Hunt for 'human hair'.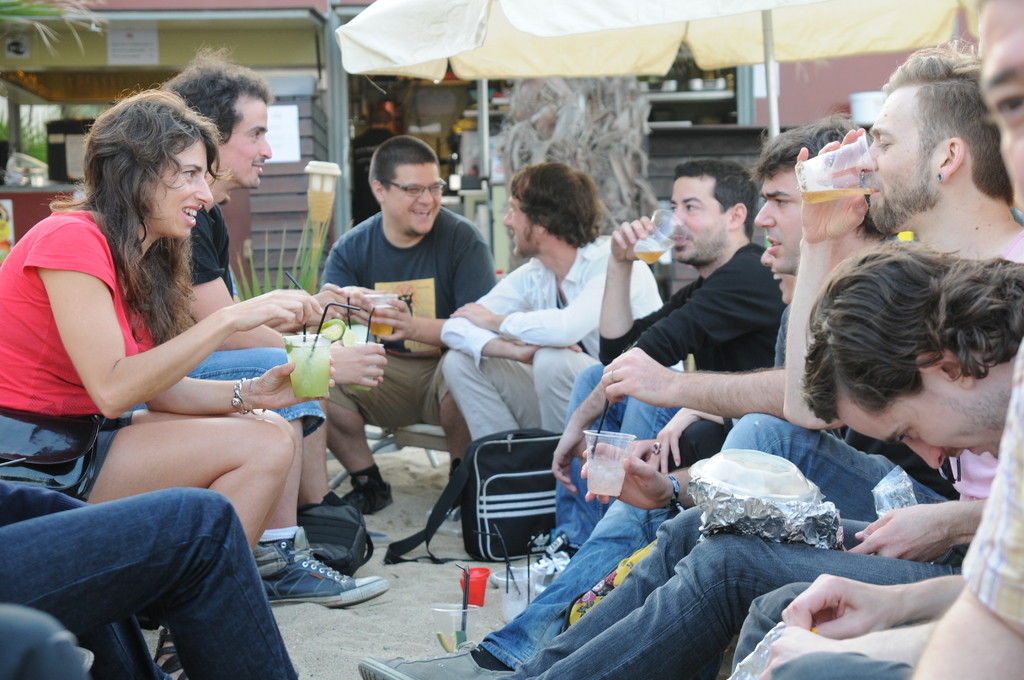
Hunted down at left=159, top=40, right=274, bottom=150.
